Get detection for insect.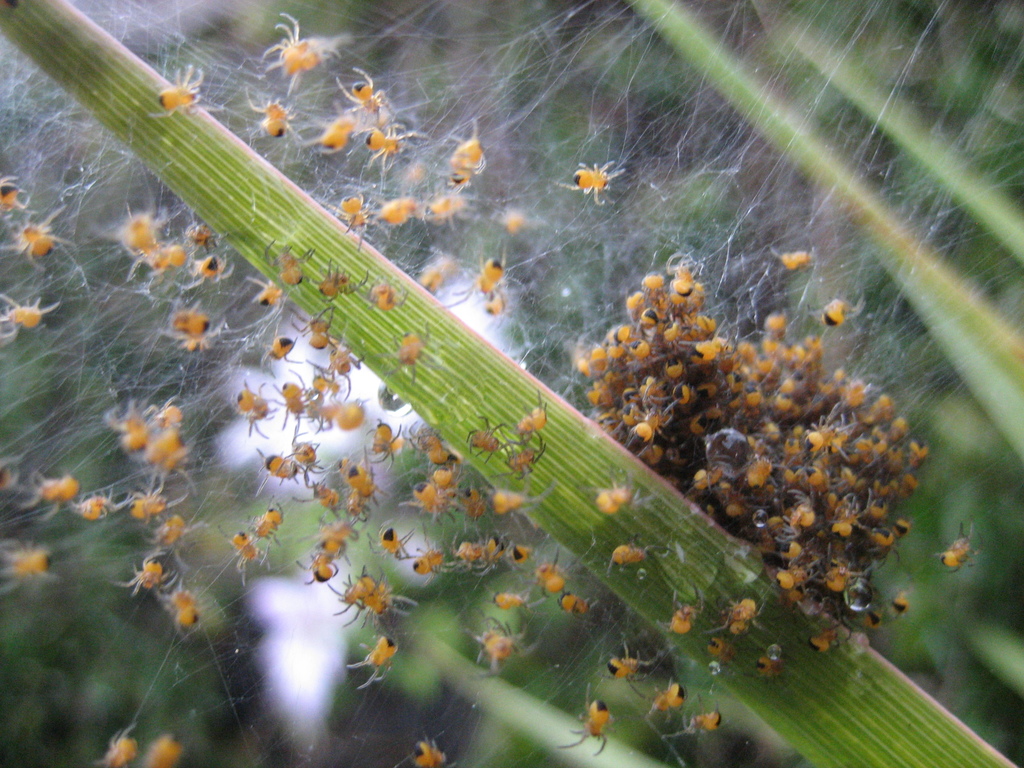
Detection: [261, 13, 339, 89].
